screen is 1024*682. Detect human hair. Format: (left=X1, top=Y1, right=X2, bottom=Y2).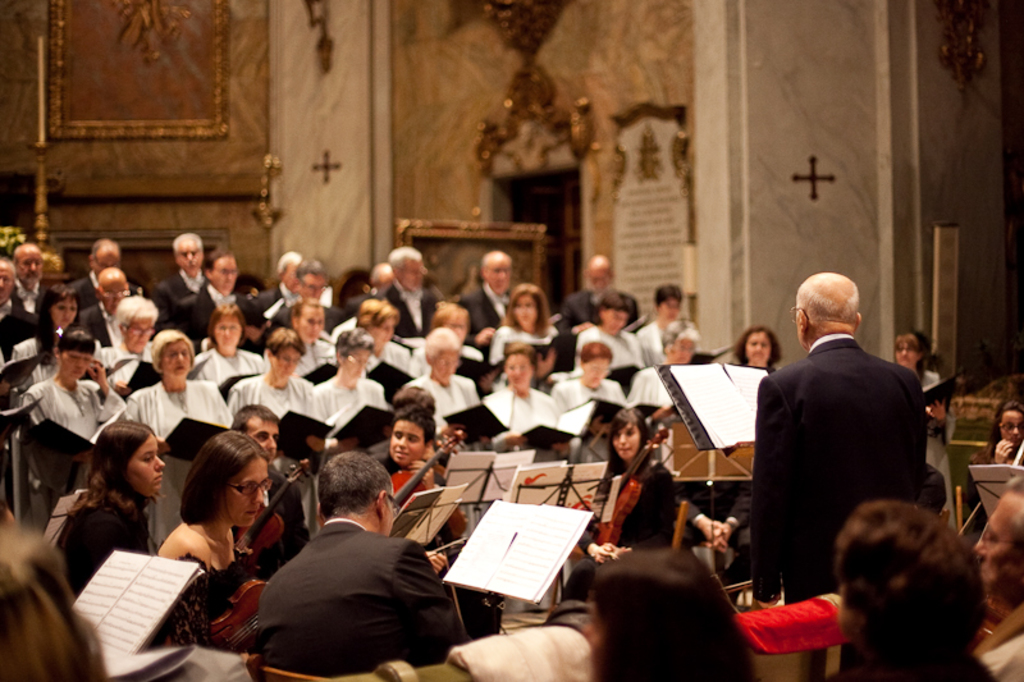
(left=735, top=325, right=783, bottom=367).
